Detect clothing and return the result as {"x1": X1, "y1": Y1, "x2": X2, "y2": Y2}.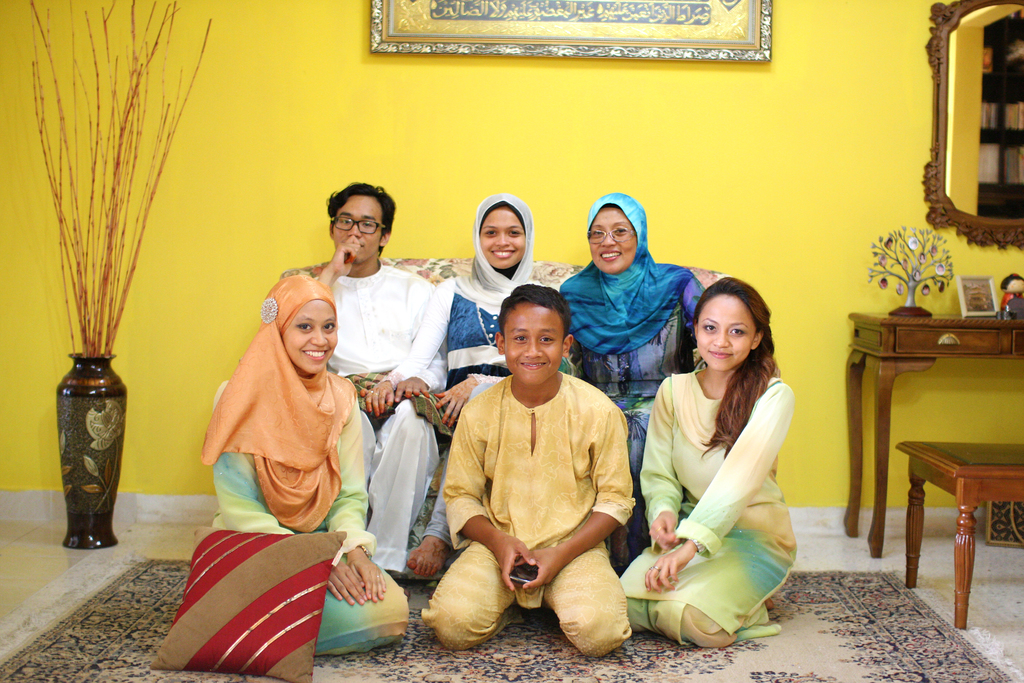
{"x1": 618, "y1": 367, "x2": 799, "y2": 650}.
